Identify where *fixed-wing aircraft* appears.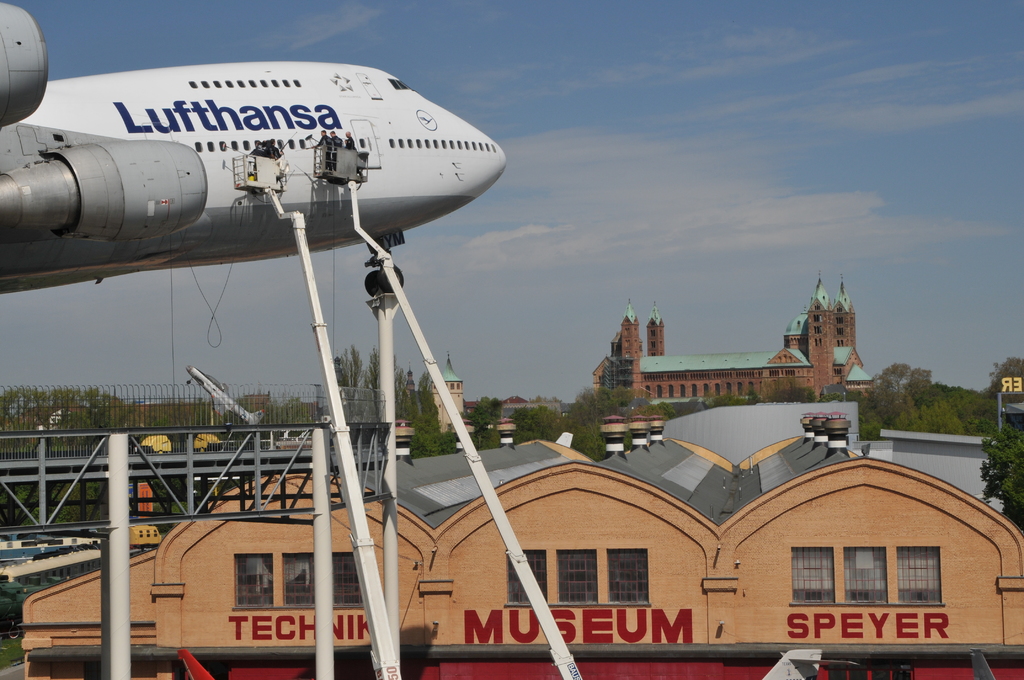
Appears at x1=1 y1=0 x2=508 y2=295.
